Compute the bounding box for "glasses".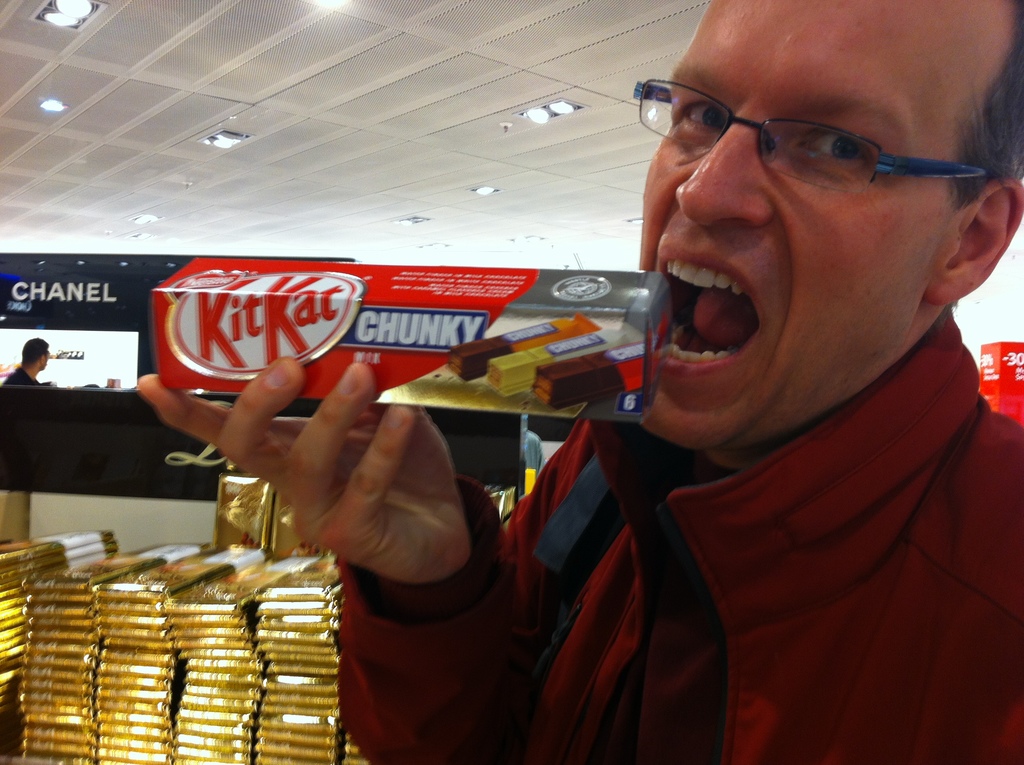
{"left": 633, "top": 74, "right": 997, "bottom": 199}.
